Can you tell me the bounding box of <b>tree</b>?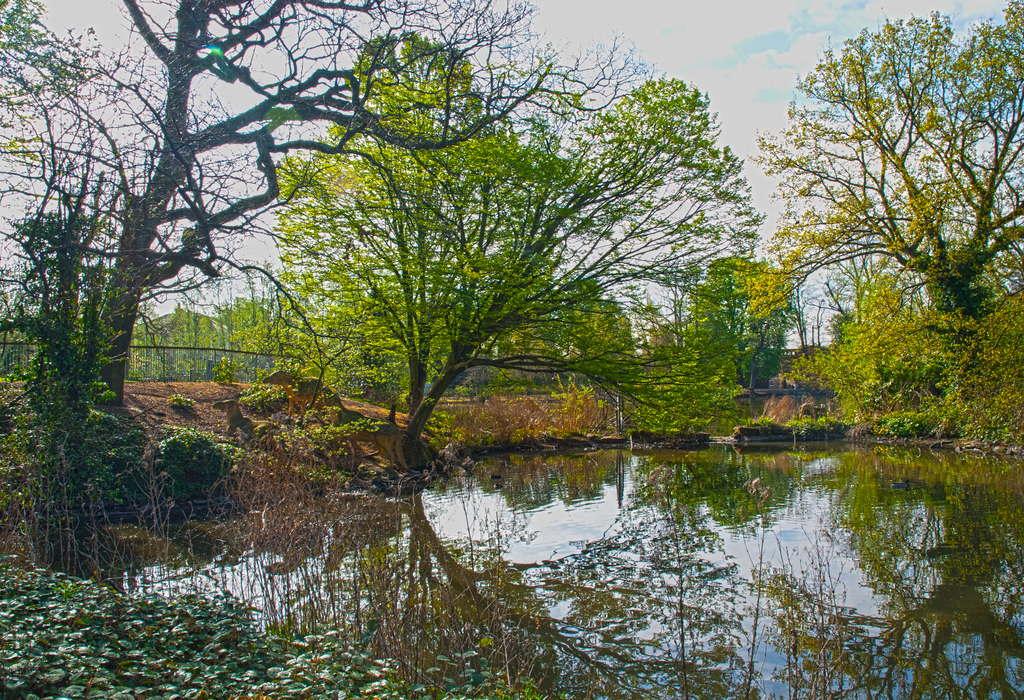
Rect(45, 0, 634, 409).
